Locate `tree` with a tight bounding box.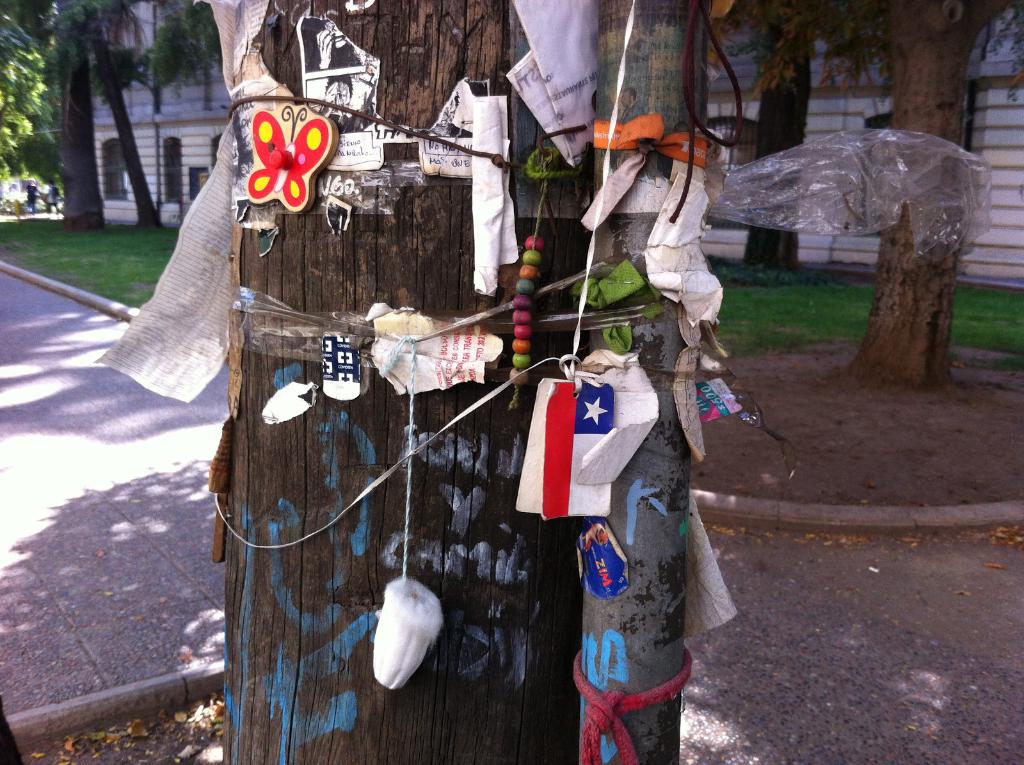
<bbox>852, 3, 1023, 392</bbox>.
